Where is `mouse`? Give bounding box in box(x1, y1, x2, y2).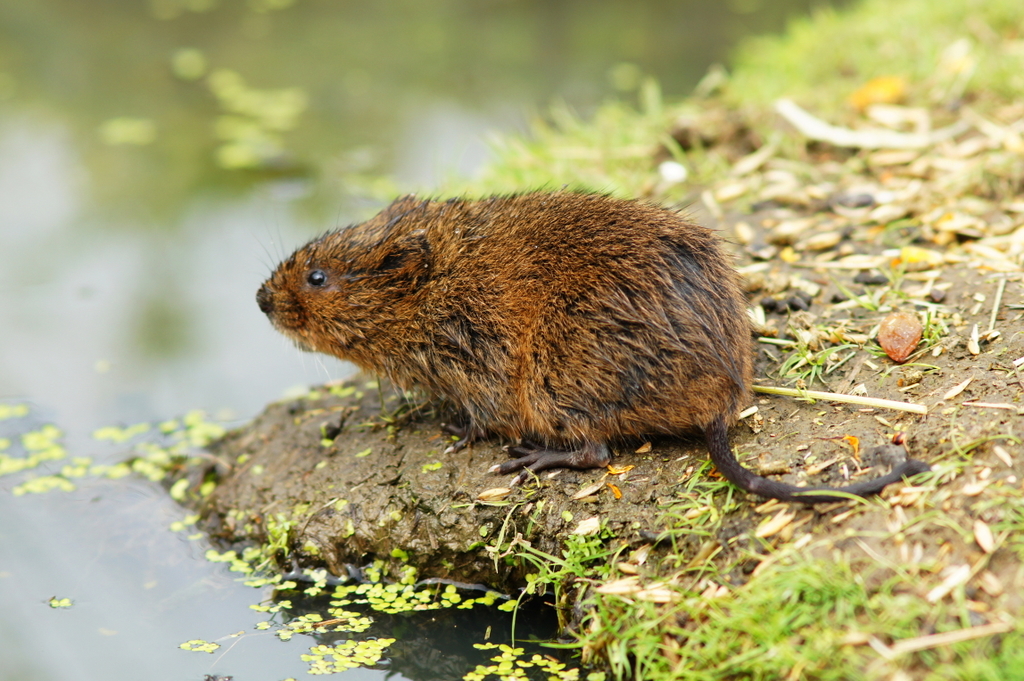
box(252, 193, 924, 504).
